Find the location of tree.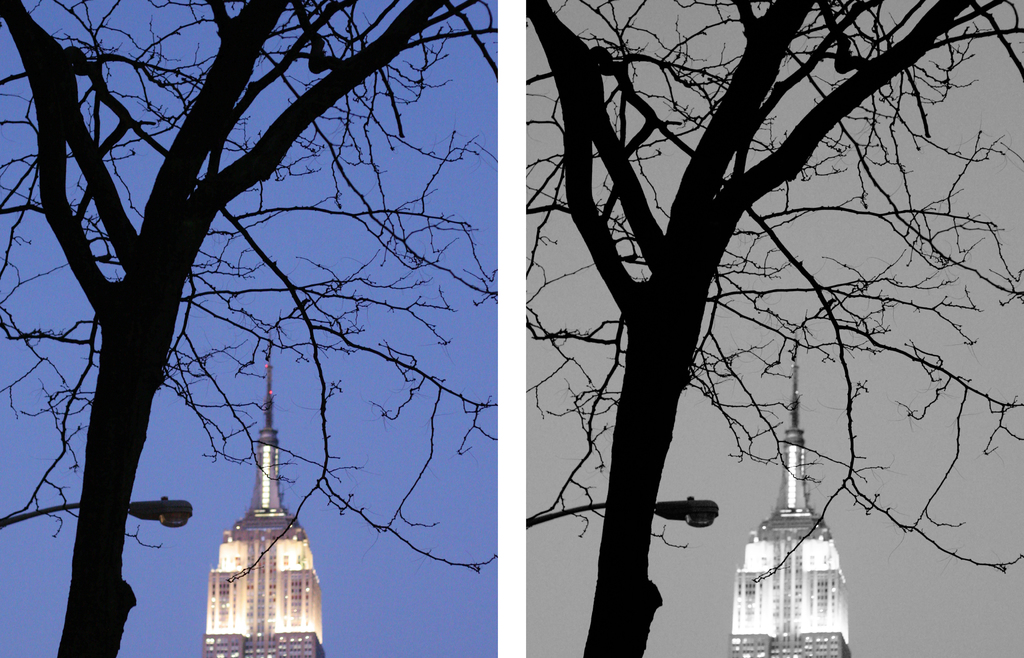
Location: box(524, 0, 1023, 657).
